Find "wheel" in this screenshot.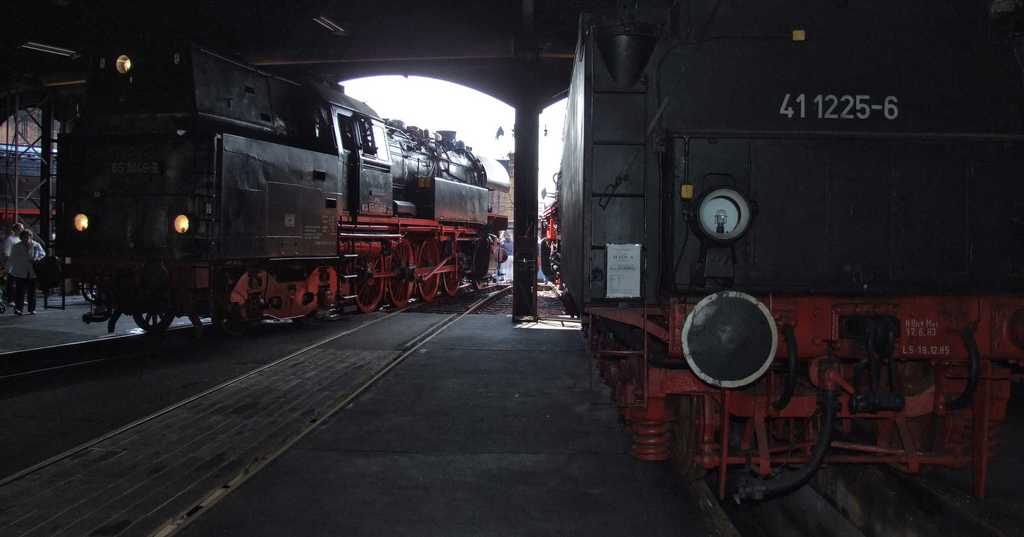
The bounding box for "wheel" is [440,255,459,297].
